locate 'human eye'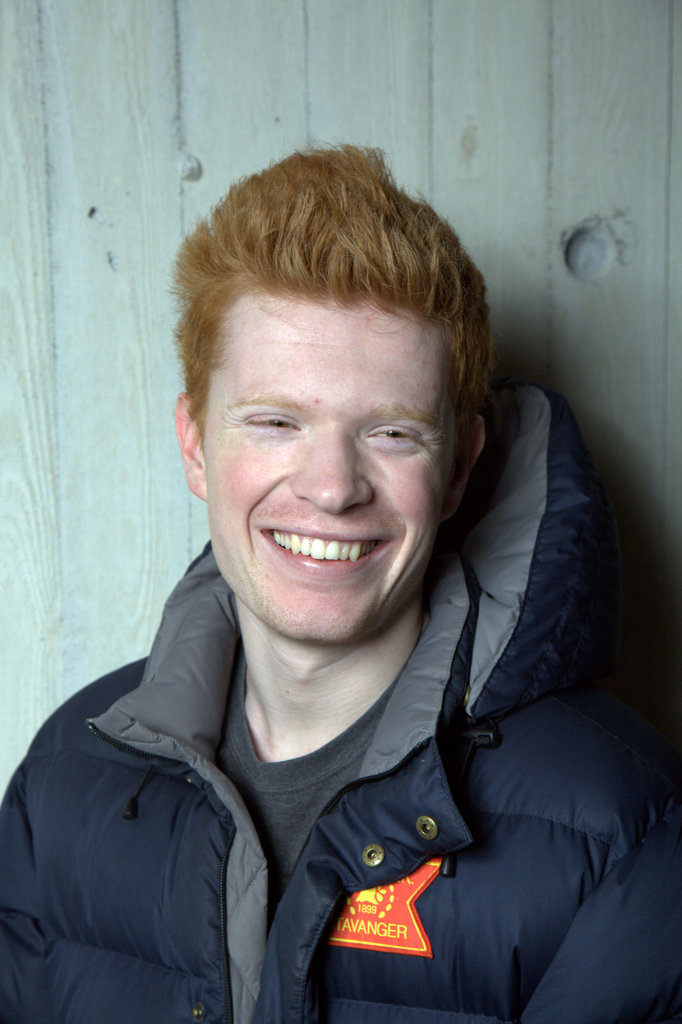
{"x1": 239, "y1": 406, "x2": 302, "y2": 438}
